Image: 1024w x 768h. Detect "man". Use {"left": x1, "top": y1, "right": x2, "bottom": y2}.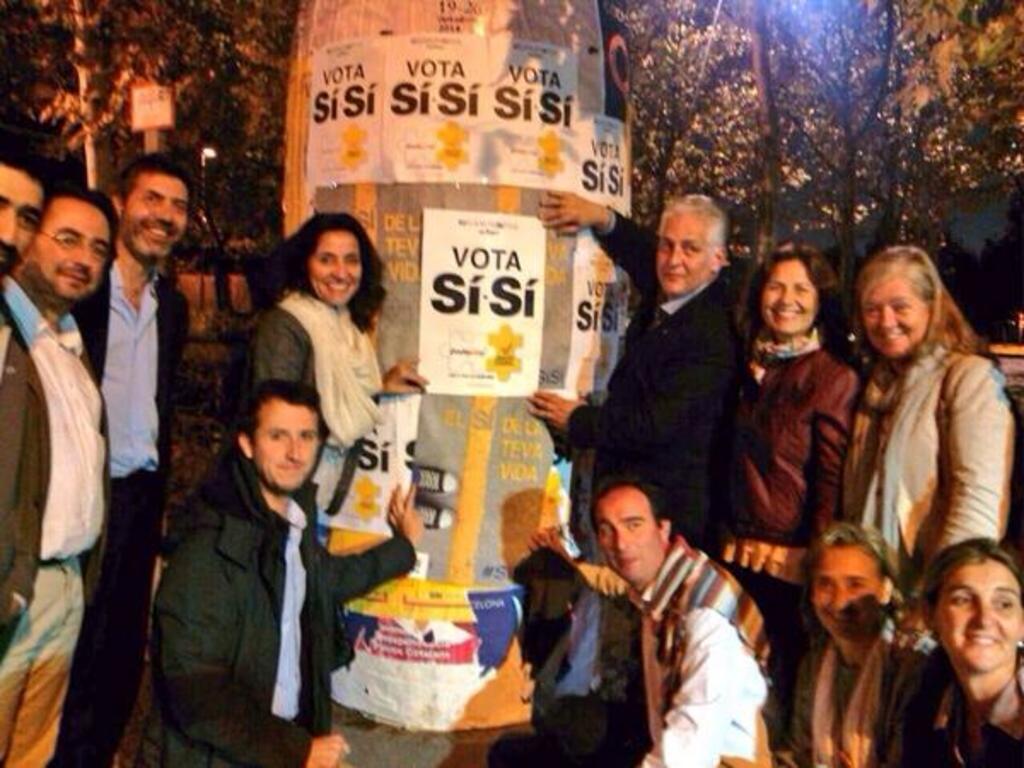
{"left": 0, "top": 133, "right": 53, "bottom": 662}.
